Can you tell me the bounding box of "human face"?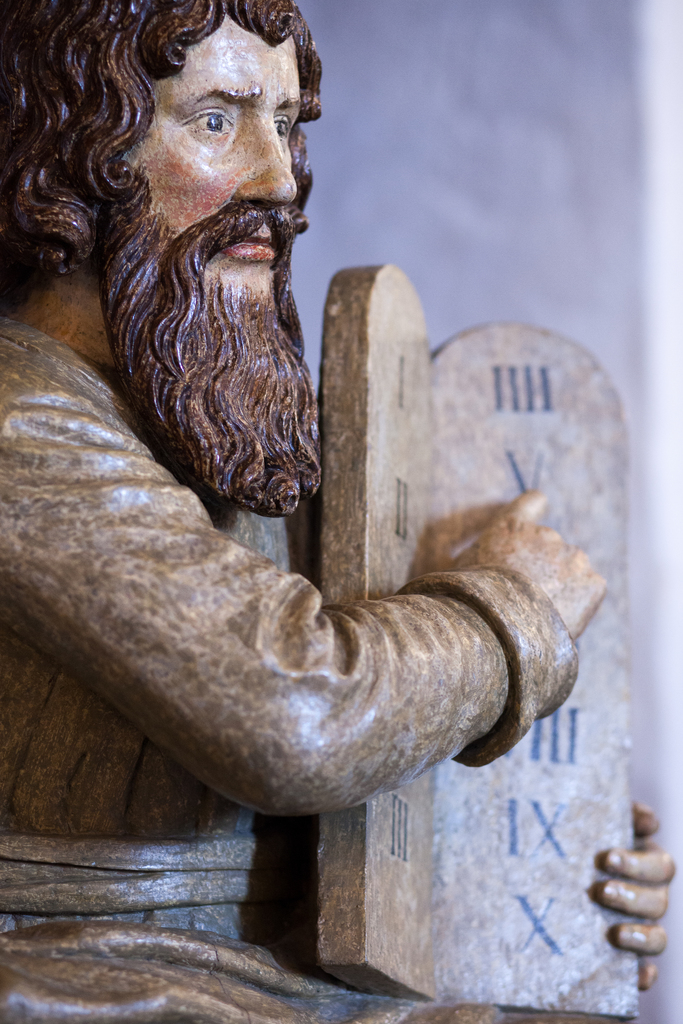
bbox=[124, 13, 302, 313].
